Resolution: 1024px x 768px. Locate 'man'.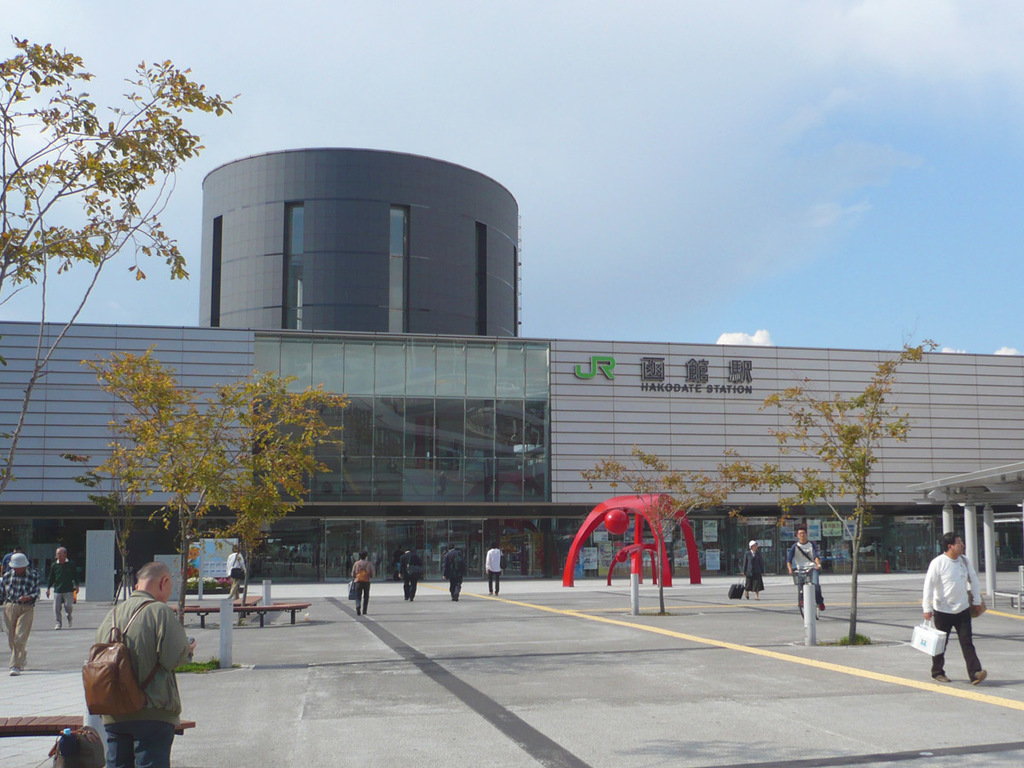
x1=348, y1=550, x2=372, y2=614.
